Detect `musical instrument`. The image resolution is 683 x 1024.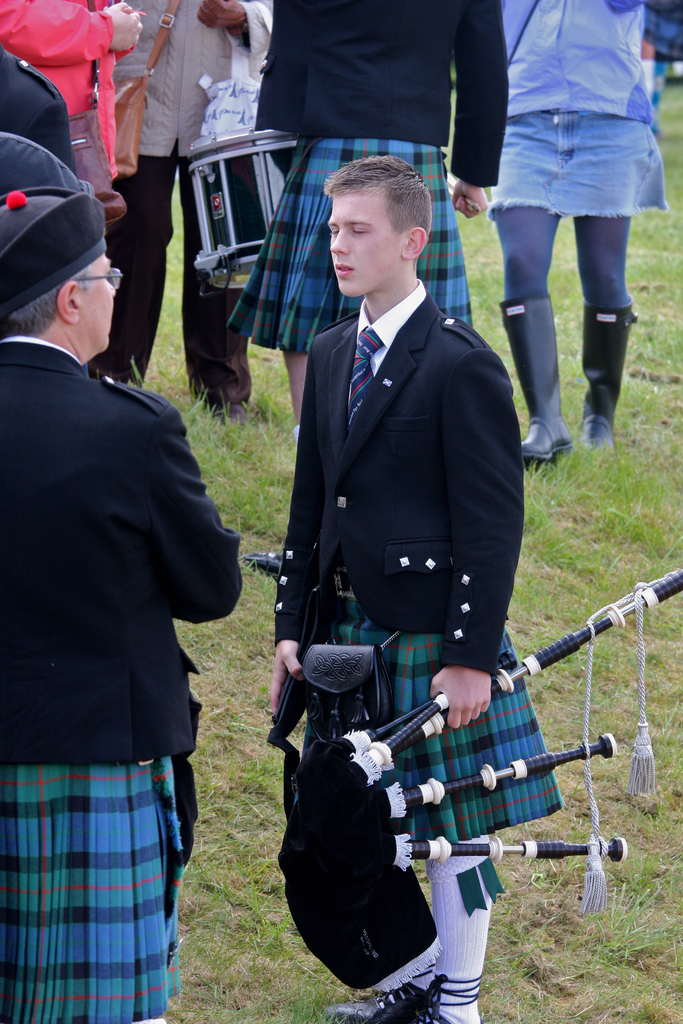
pyautogui.locateOnScreen(297, 584, 636, 899).
